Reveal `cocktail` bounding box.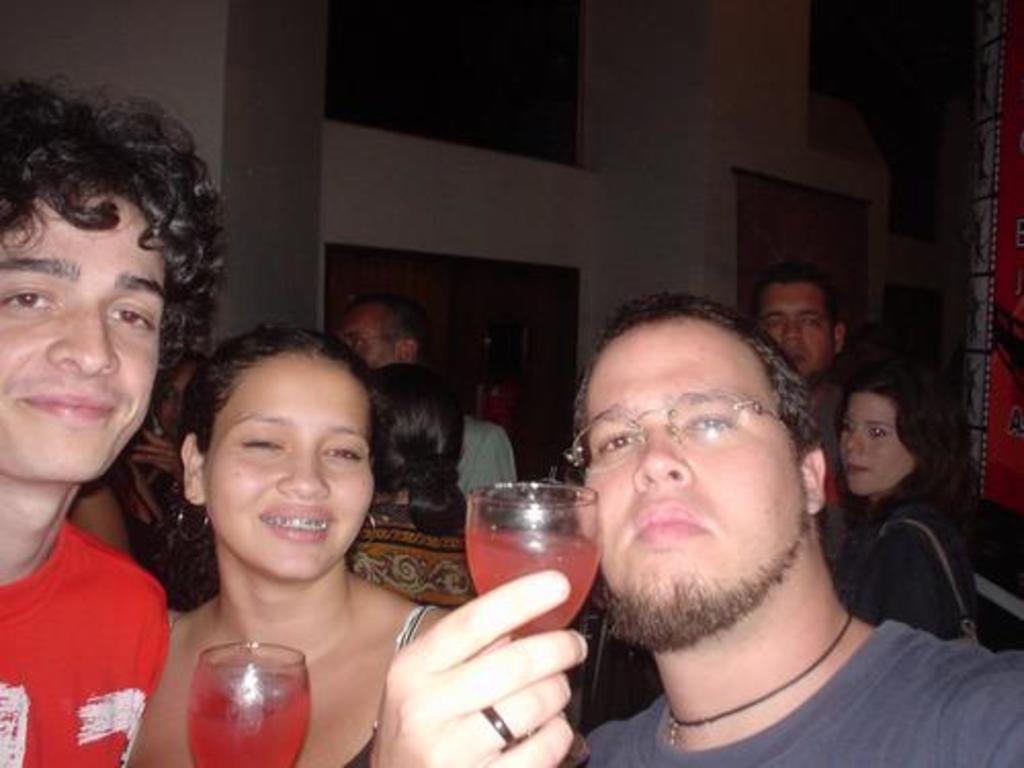
Revealed: select_region(463, 477, 608, 752).
